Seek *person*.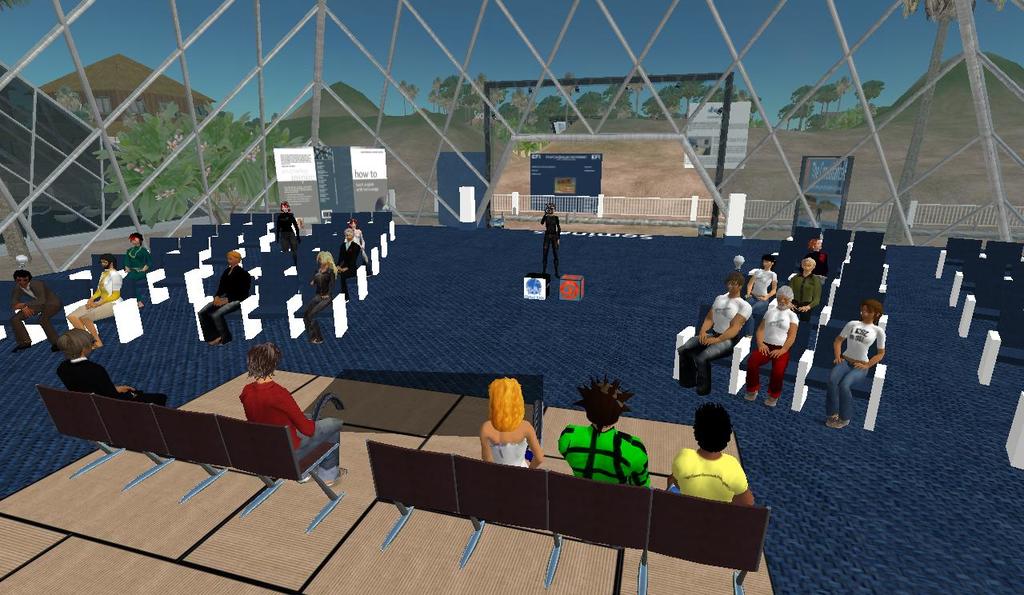
{"left": 830, "top": 294, "right": 885, "bottom": 432}.
